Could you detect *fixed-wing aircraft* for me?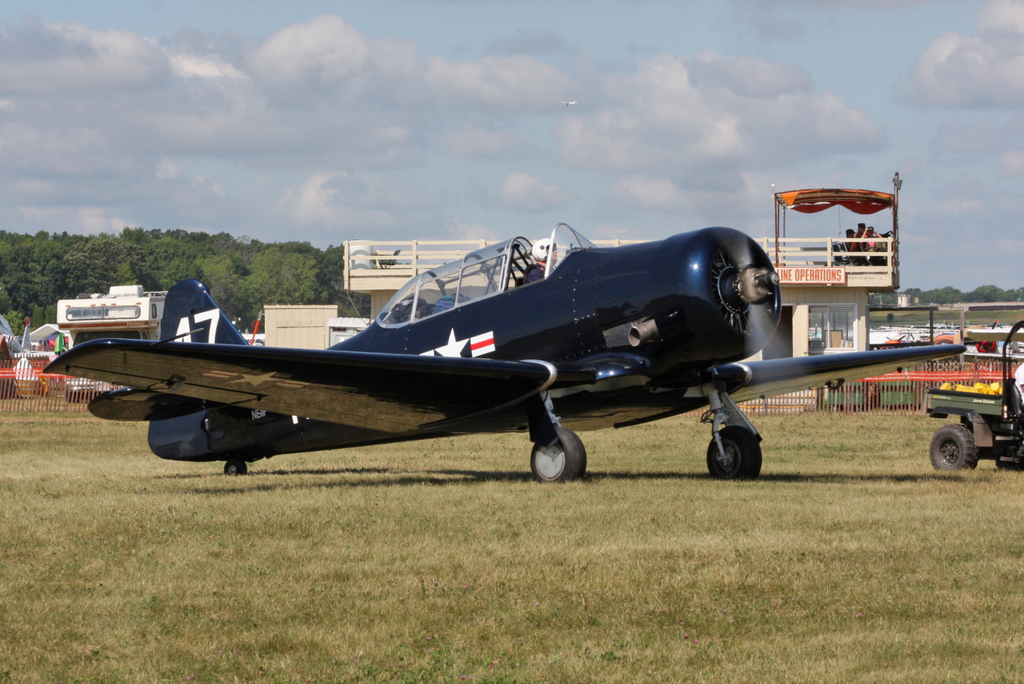
Detection result: (left=42, top=221, right=964, bottom=482).
